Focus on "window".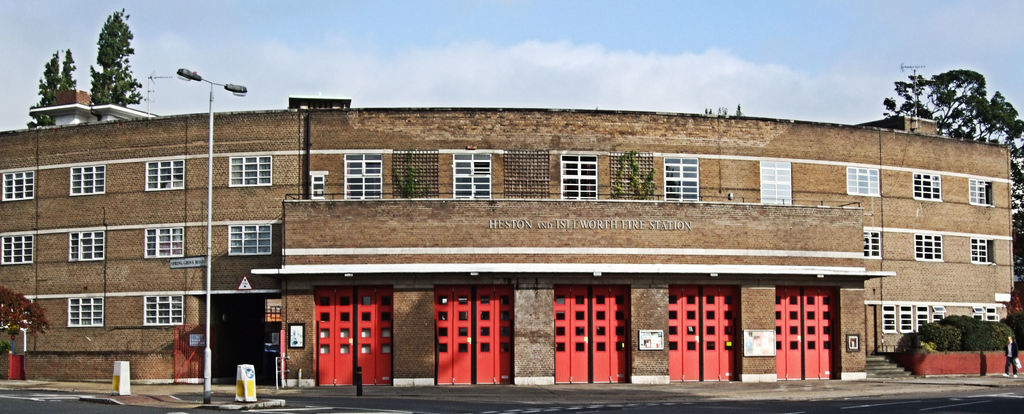
Focused at left=847, top=165, right=886, bottom=201.
